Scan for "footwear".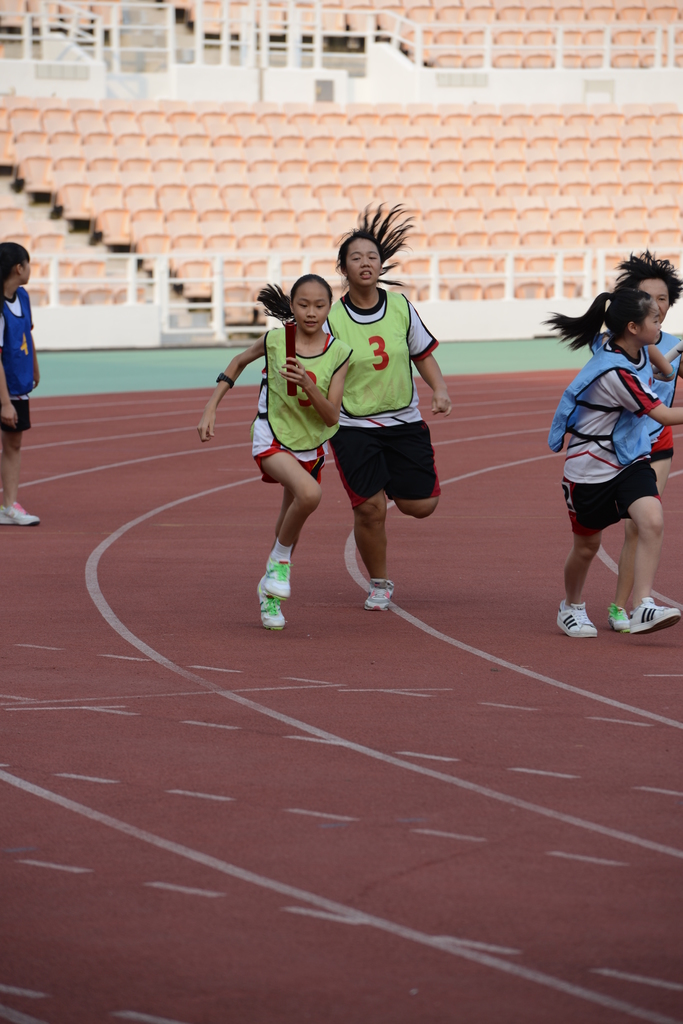
Scan result: left=554, top=600, right=600, bottom=641.
